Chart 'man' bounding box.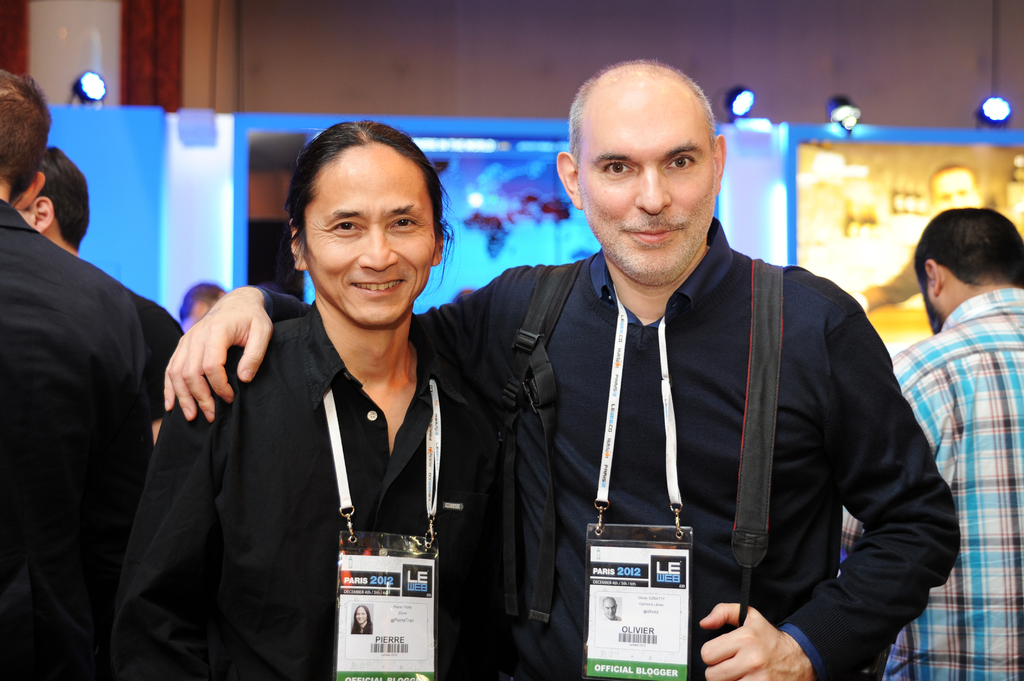
Charted: (0, 65, 158, 678).
